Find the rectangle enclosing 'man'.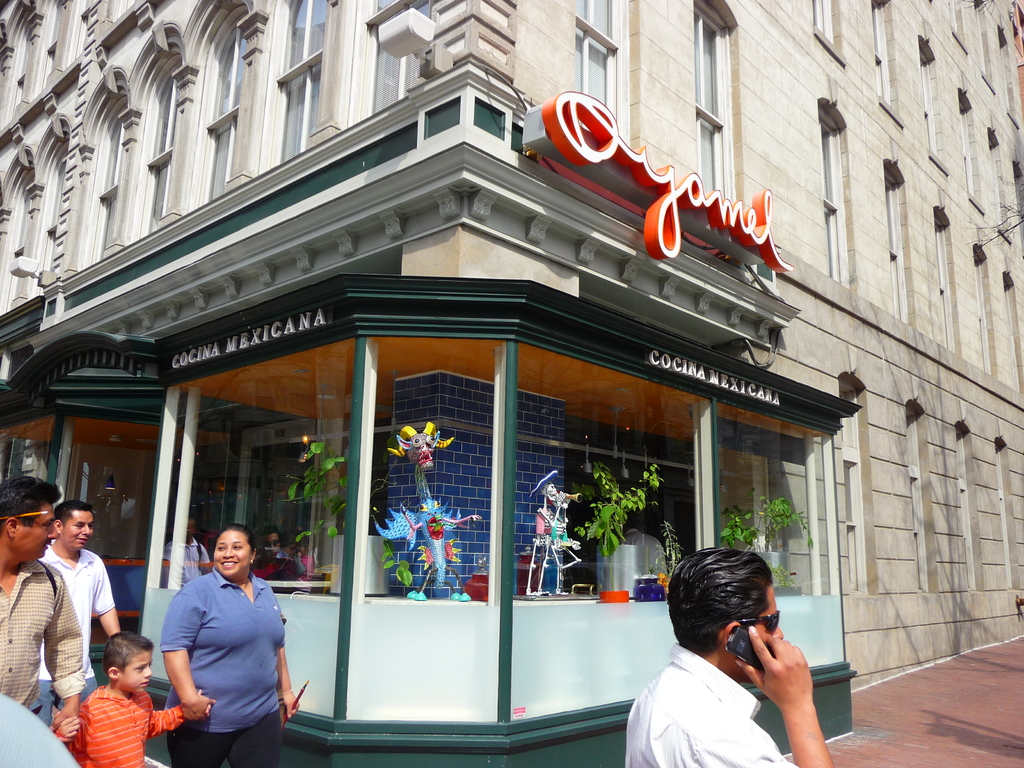
622/548/834/767.
